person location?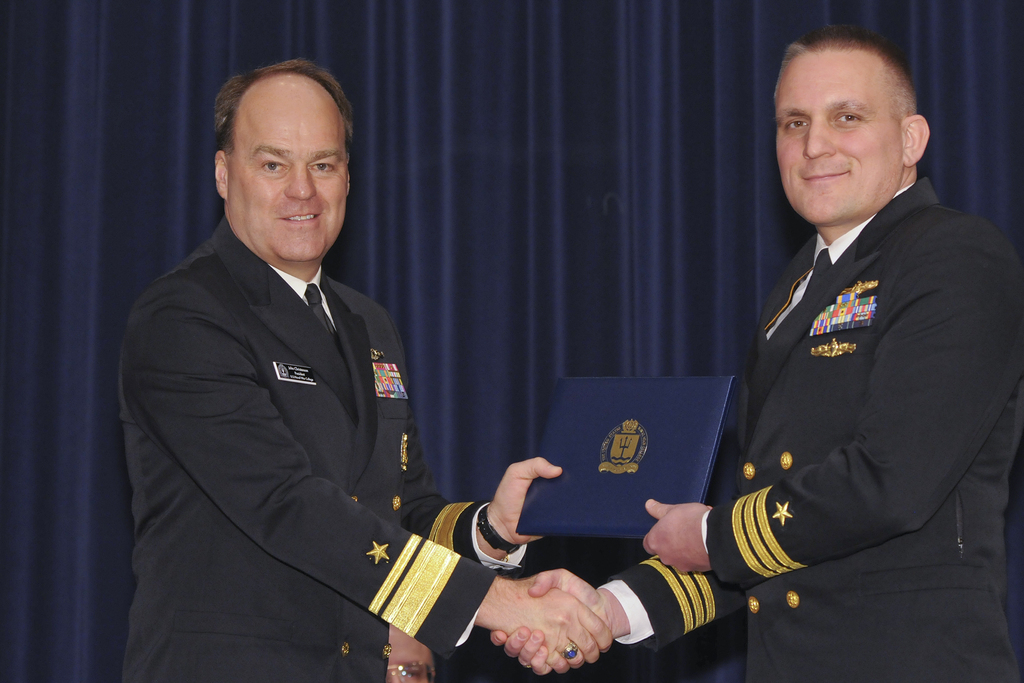
<box>485,8,1019,682</box>
